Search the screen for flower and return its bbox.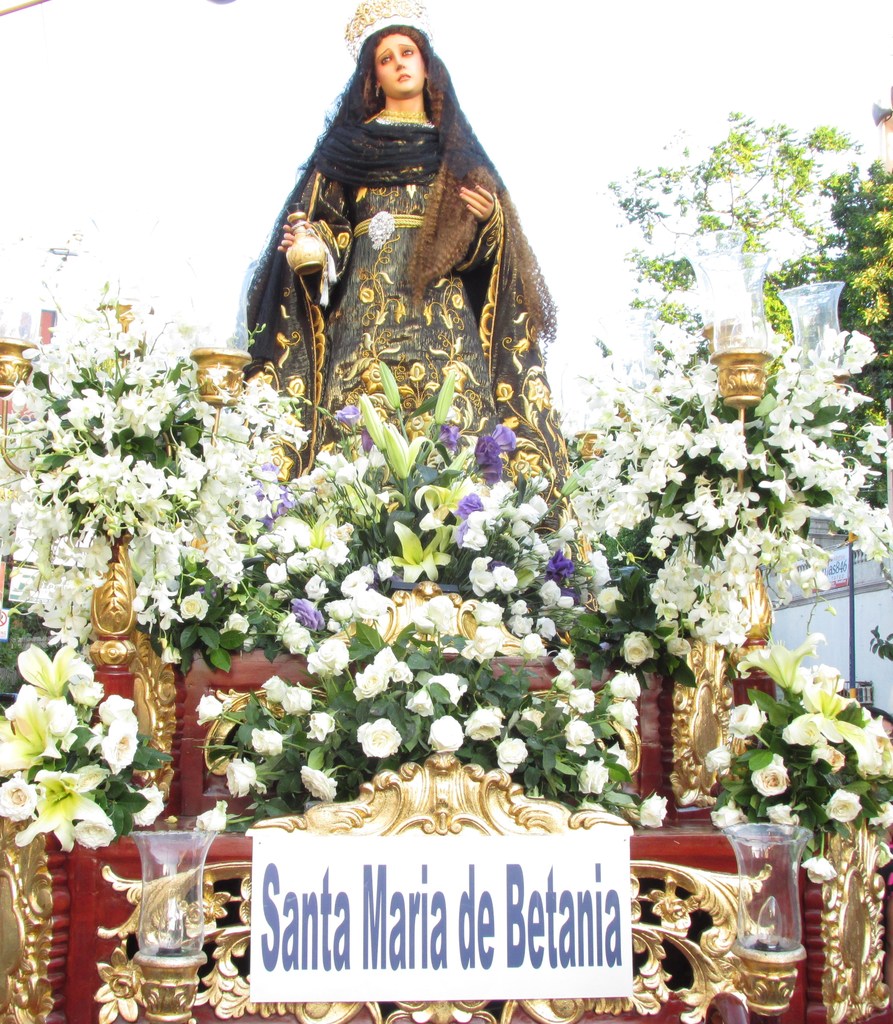
Found: crop(823, 785, 860, 825).
